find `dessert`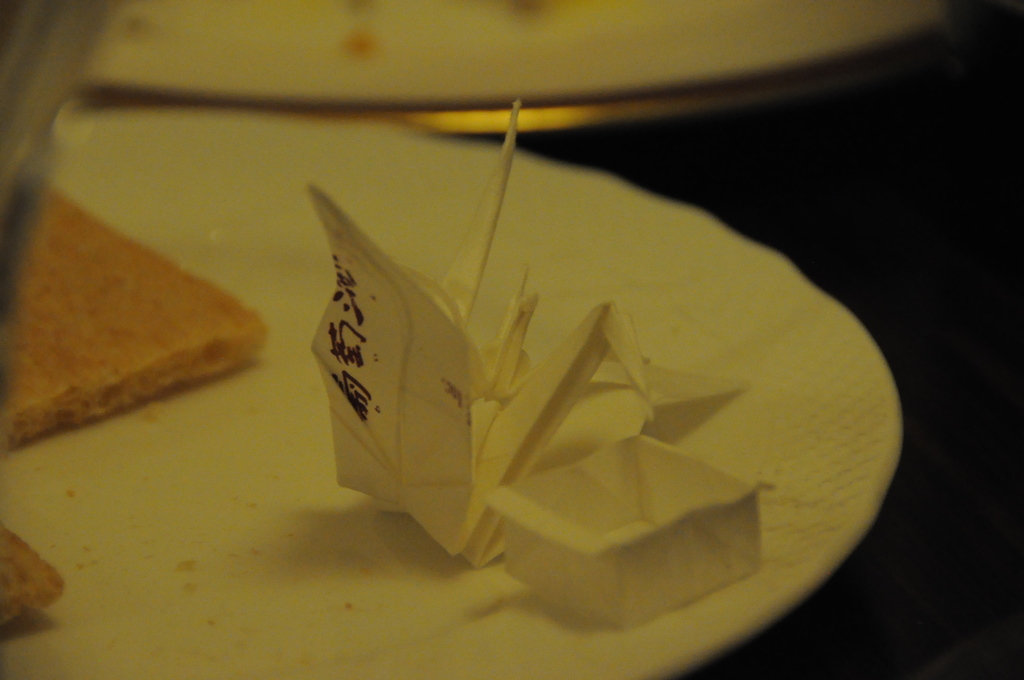
locate(7, 181, 264, 487)
